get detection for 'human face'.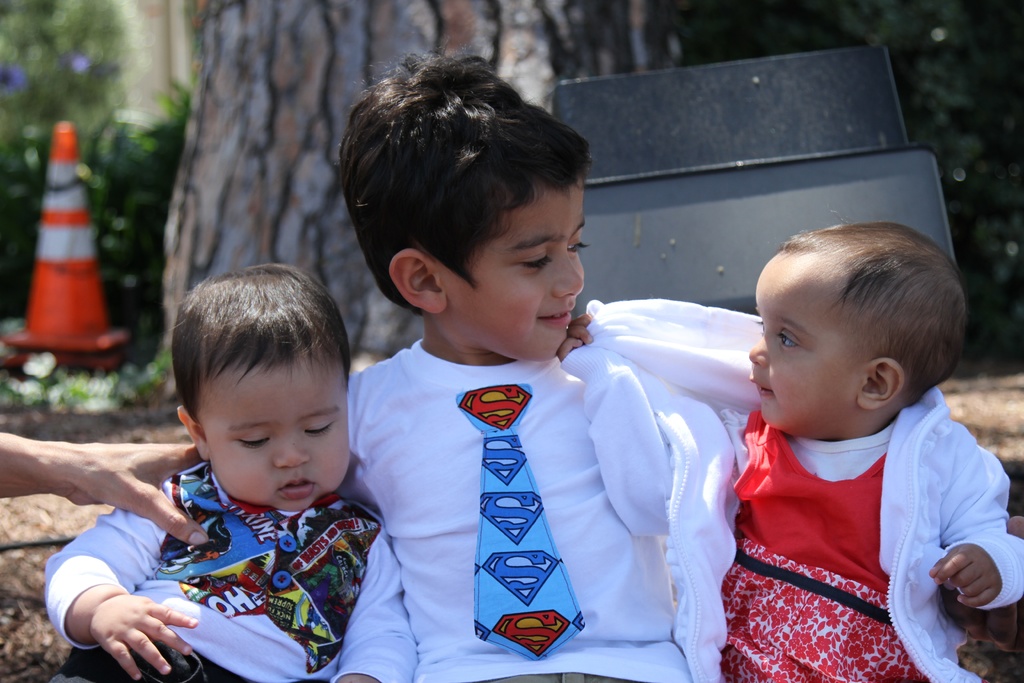
Detection: {"left": 195, "top": 362, "right": 353, "bottom": 514}.
